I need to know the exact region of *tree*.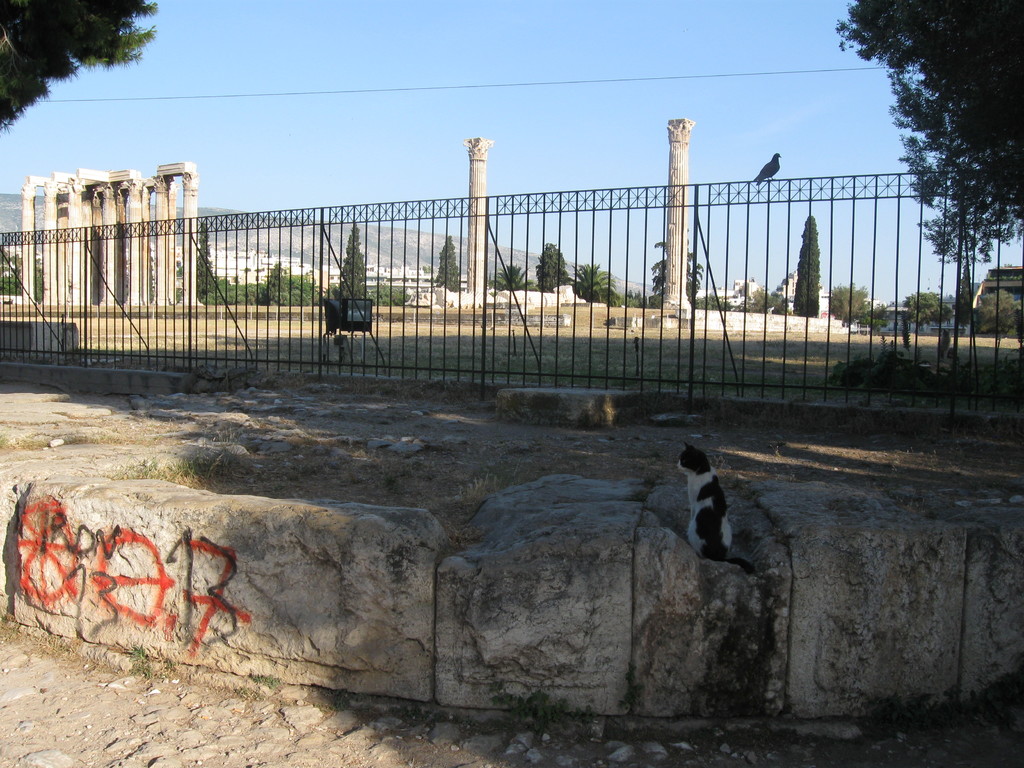
Region: detection(372, 278, 412, 303).
